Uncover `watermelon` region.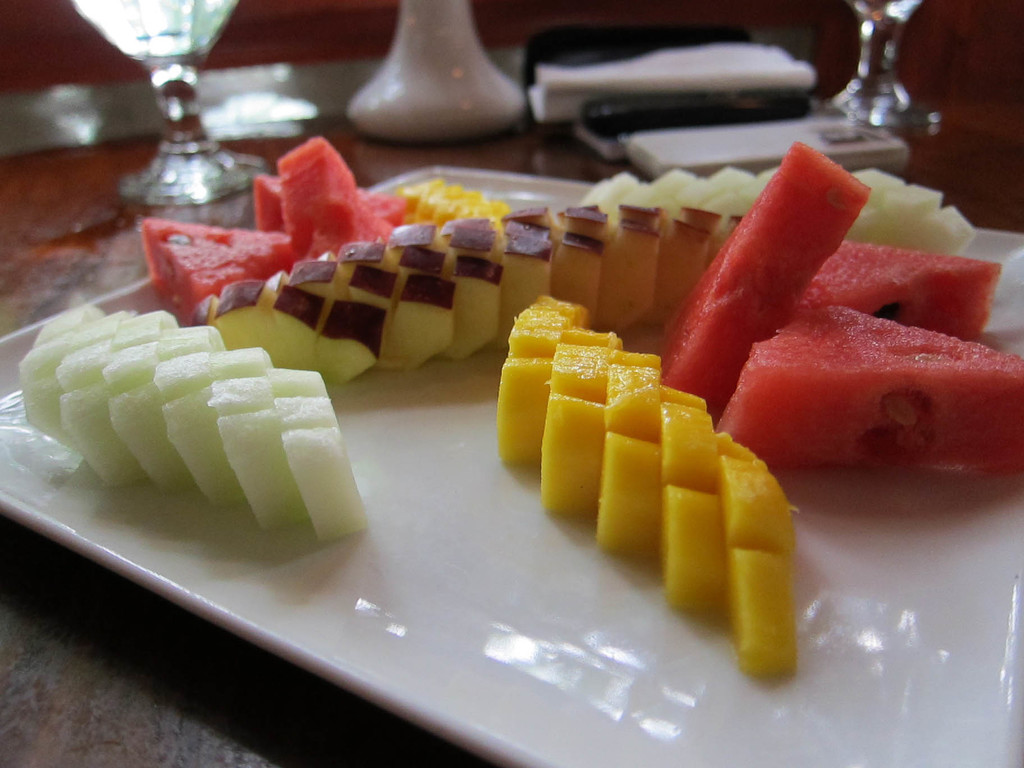
Uncovered: 716 298 1022 477.
